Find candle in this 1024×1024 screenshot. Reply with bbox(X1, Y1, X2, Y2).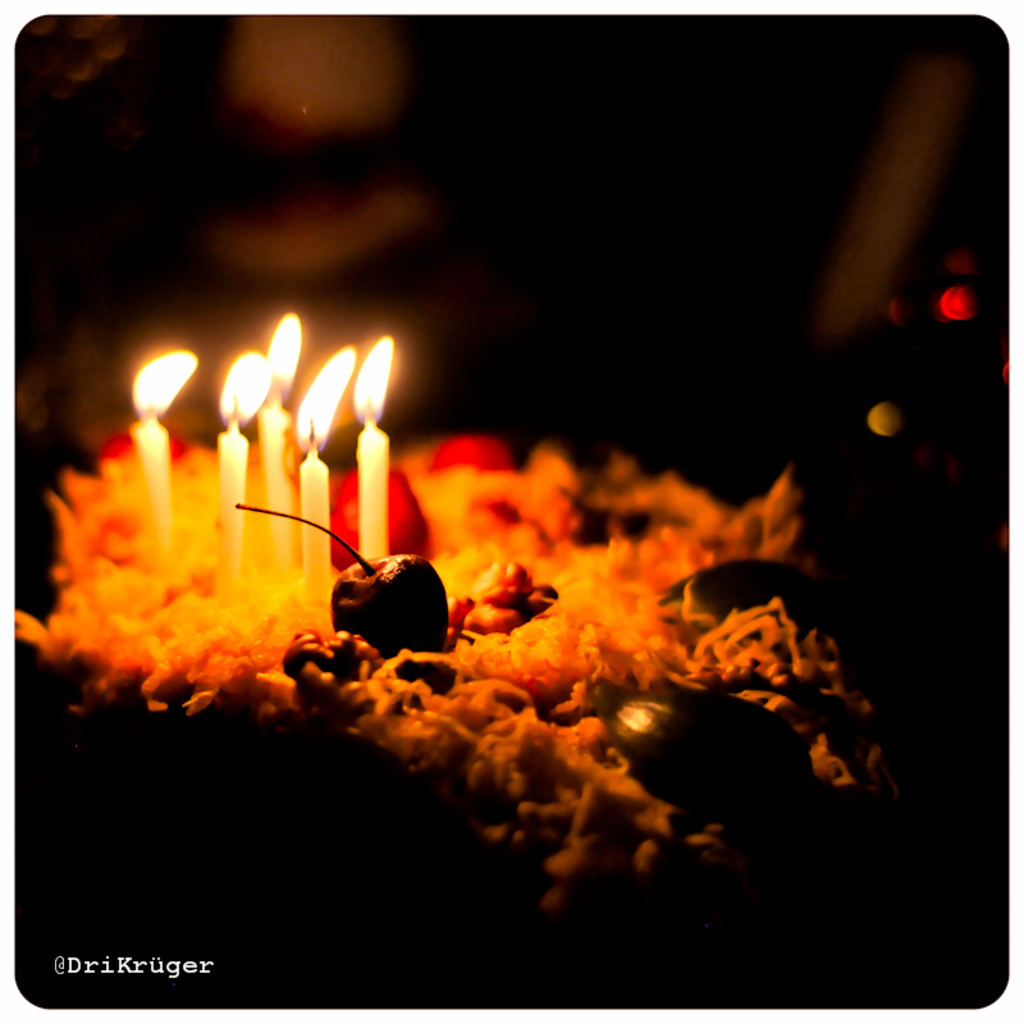
bbox(356, 329, 393, 553).
